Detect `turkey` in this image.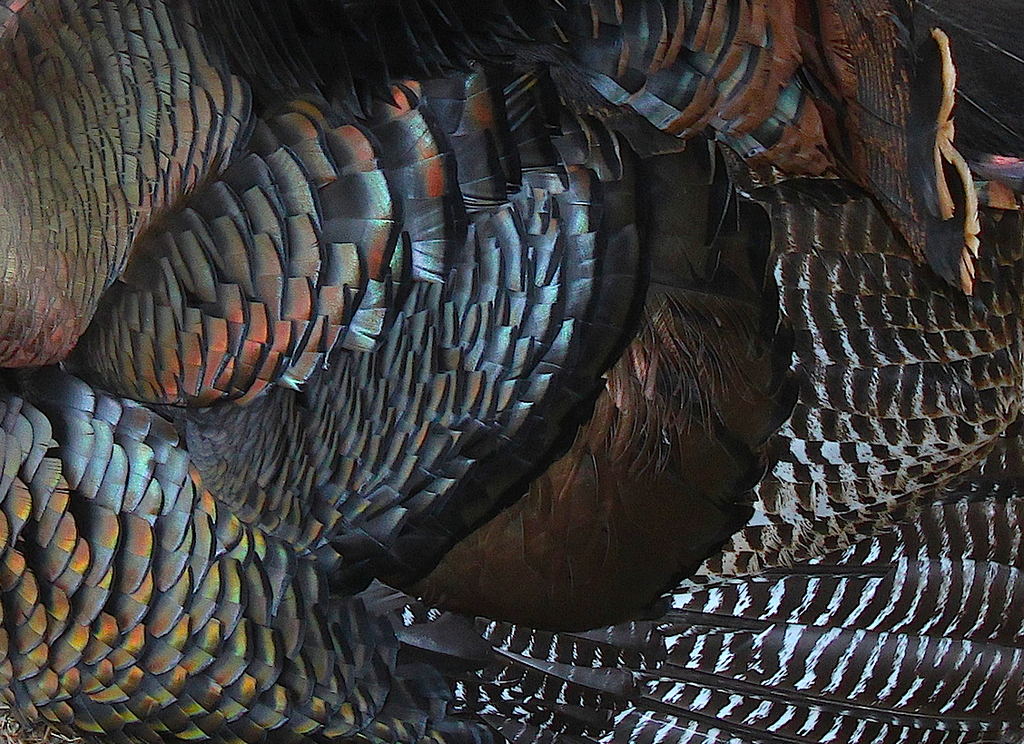
Detection: bbox=[0, 0, 1023, 743].
